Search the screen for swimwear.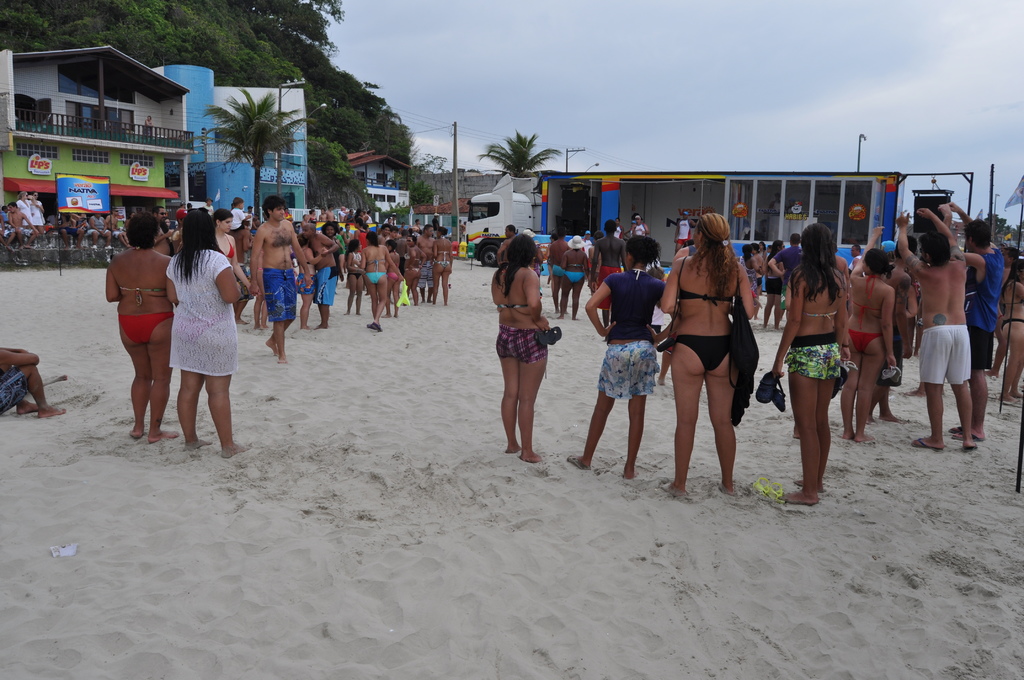
Found at bbox=(781, 333, 845, 381).
